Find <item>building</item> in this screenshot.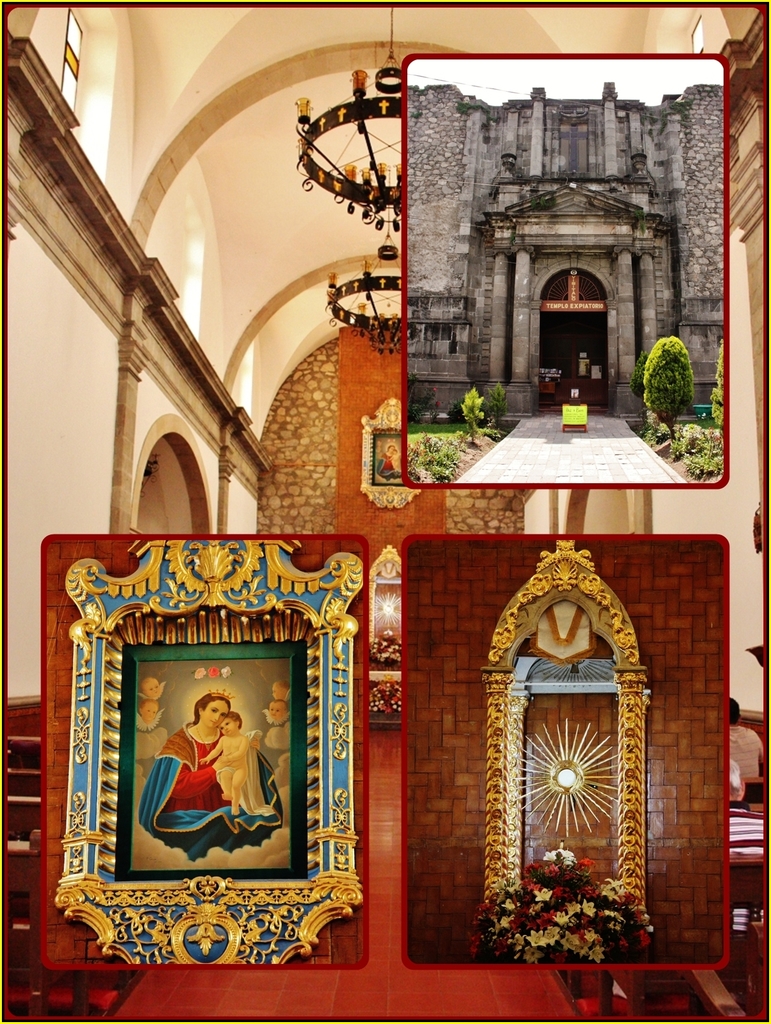
The bounding box for <item>building</item> is l=0, t=0, r=770, b=1023.
